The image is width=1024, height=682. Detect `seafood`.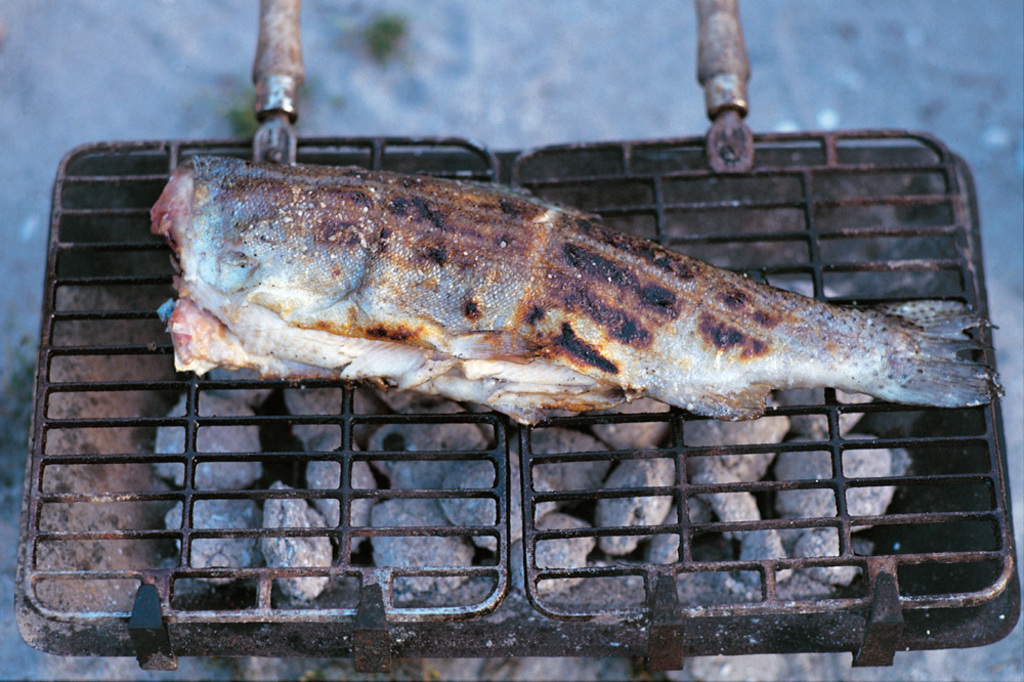
Detection: 148/147/1001/424.
